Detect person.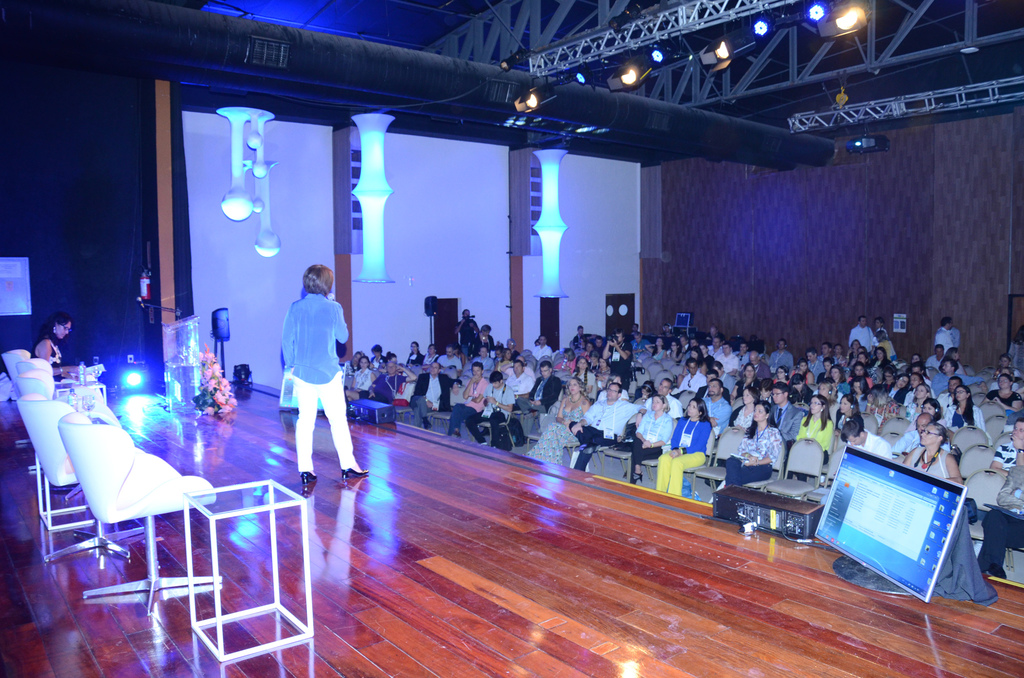
Detected at x1=995 y1=372 x2=1023 y2=414.
